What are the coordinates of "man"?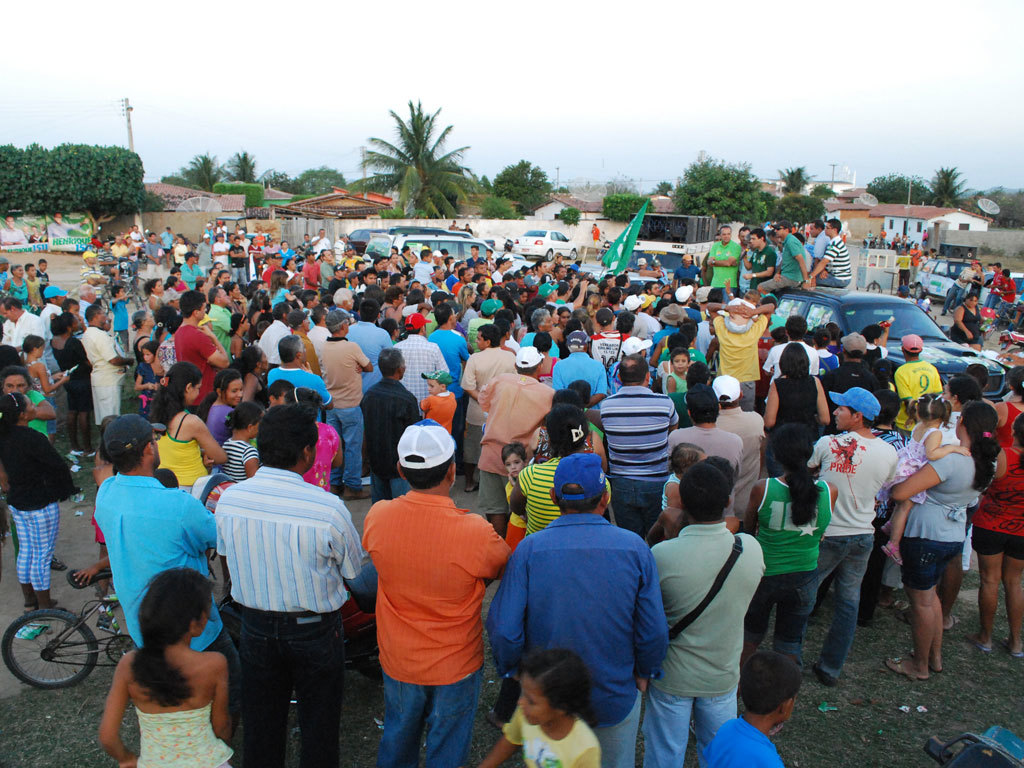
{"left": 770, "top": 387, "right": 898, "bottom": 688}.
